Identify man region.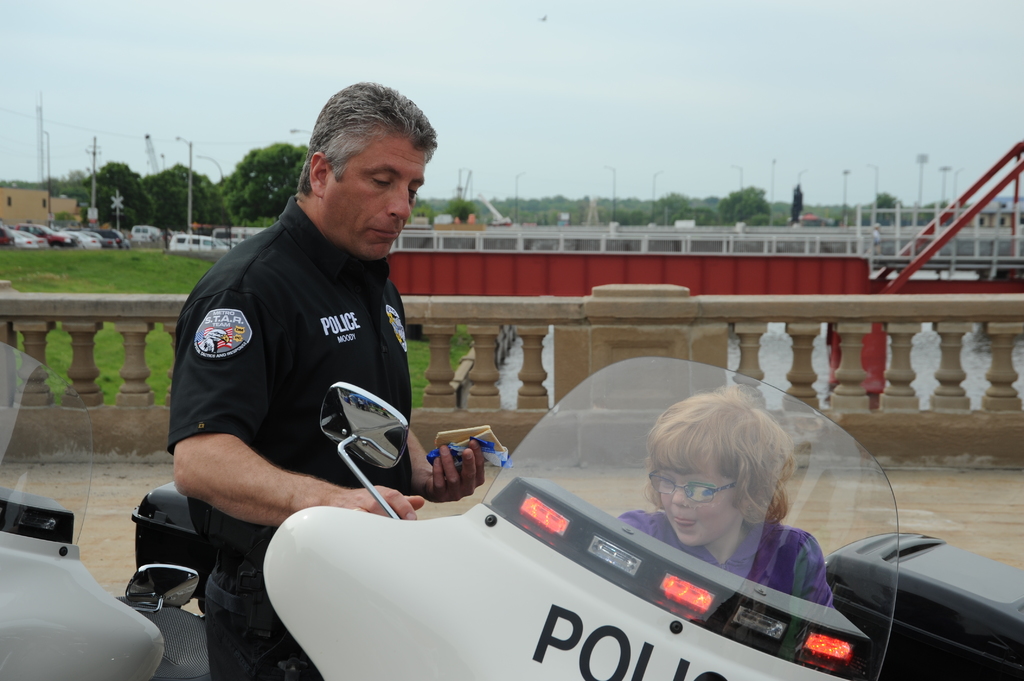
Region: (left=173, top=71, right=445, bottom=680).
